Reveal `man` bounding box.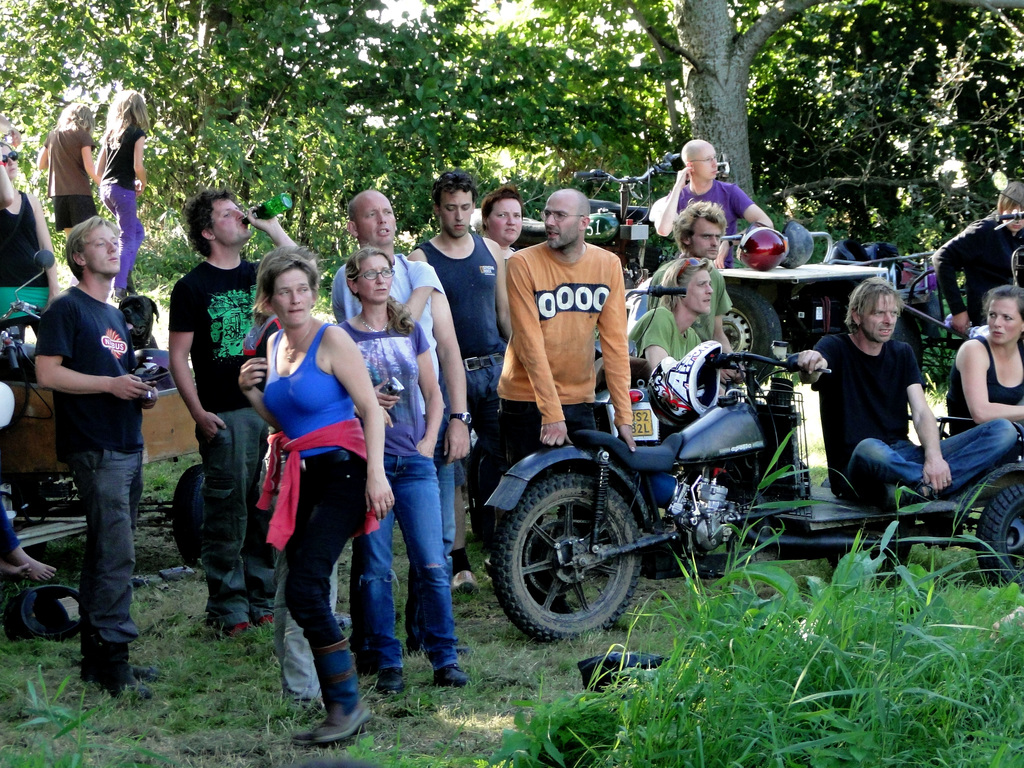
Revealed: (329,188,470,655).
